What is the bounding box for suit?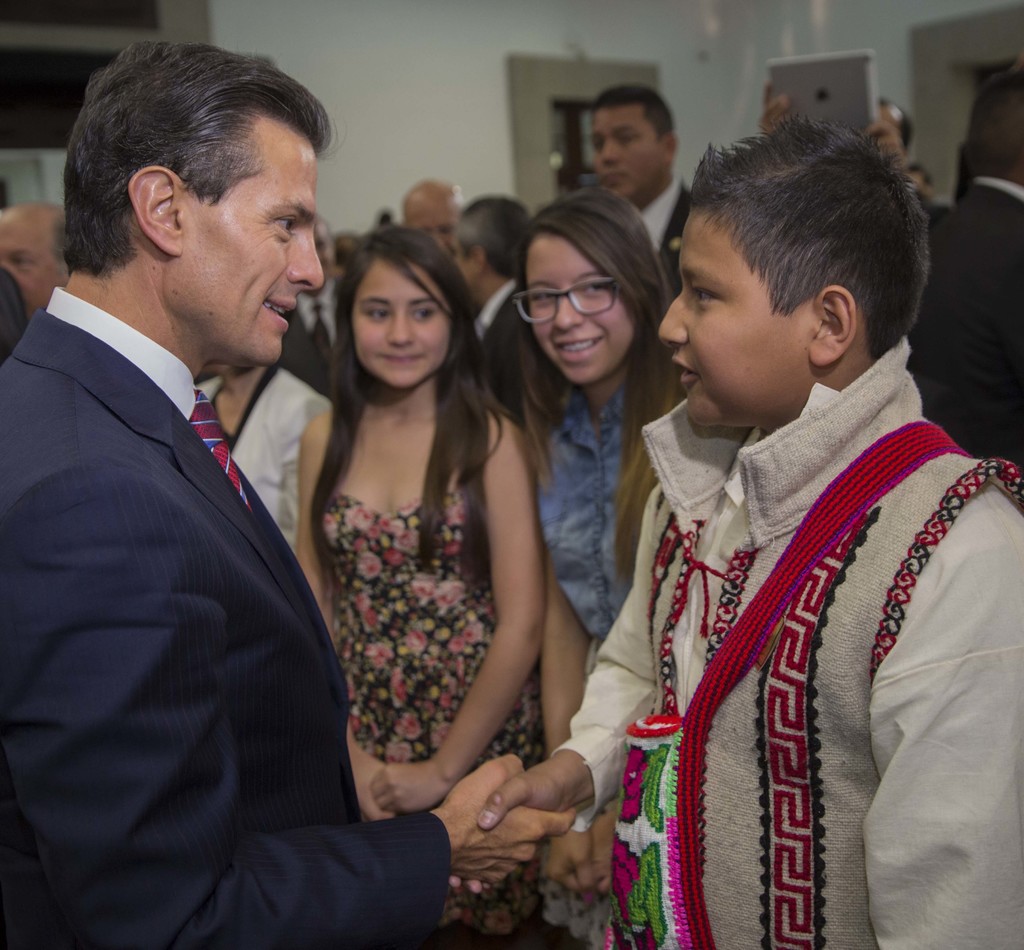
select_region(466, 277, 547, 433).
